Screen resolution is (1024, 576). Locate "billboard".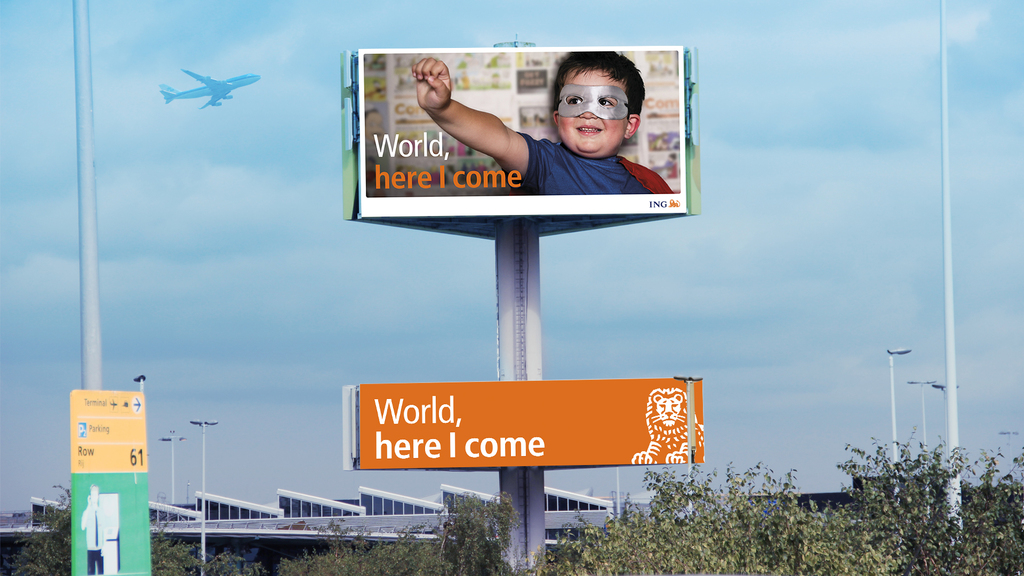
{"x1": 70, "y1": 390, "x2": 150, "y2": 573}.
